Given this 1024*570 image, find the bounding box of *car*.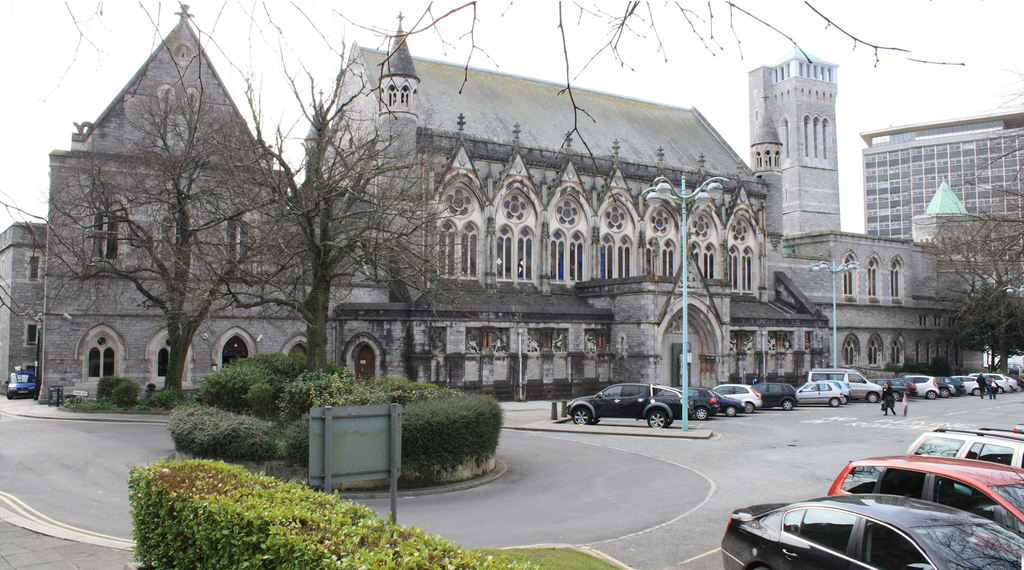
bbox=(566, 383, 691, 426).
